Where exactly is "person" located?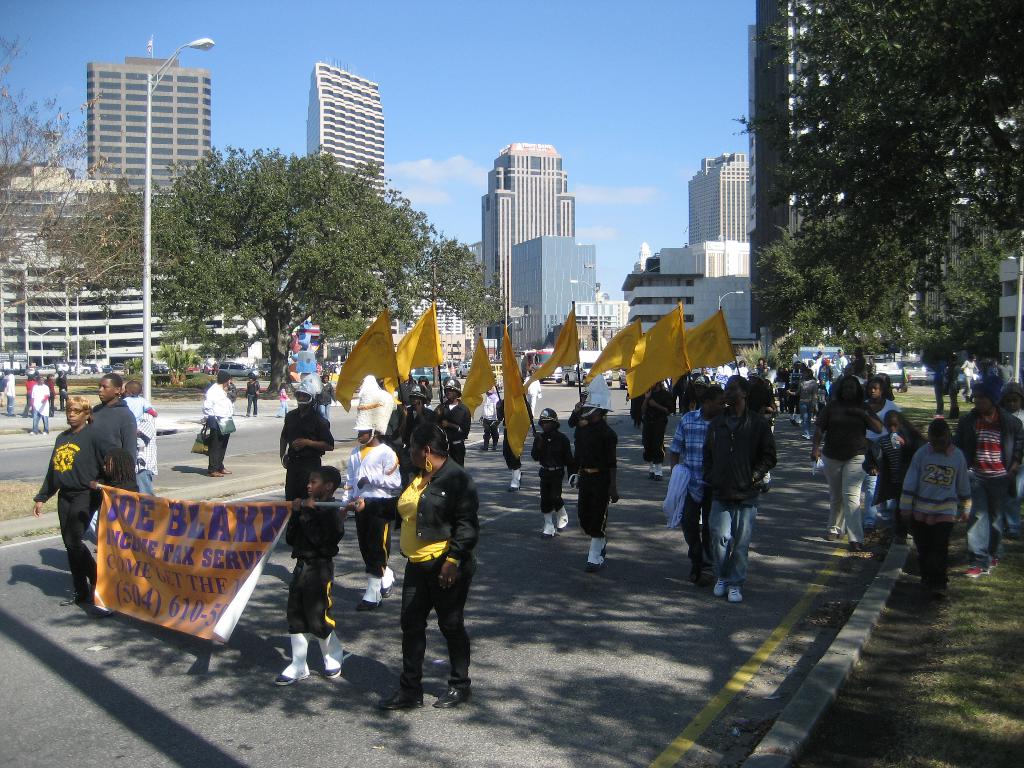
Its bounding box is <box>862,372,899,528</box>.
